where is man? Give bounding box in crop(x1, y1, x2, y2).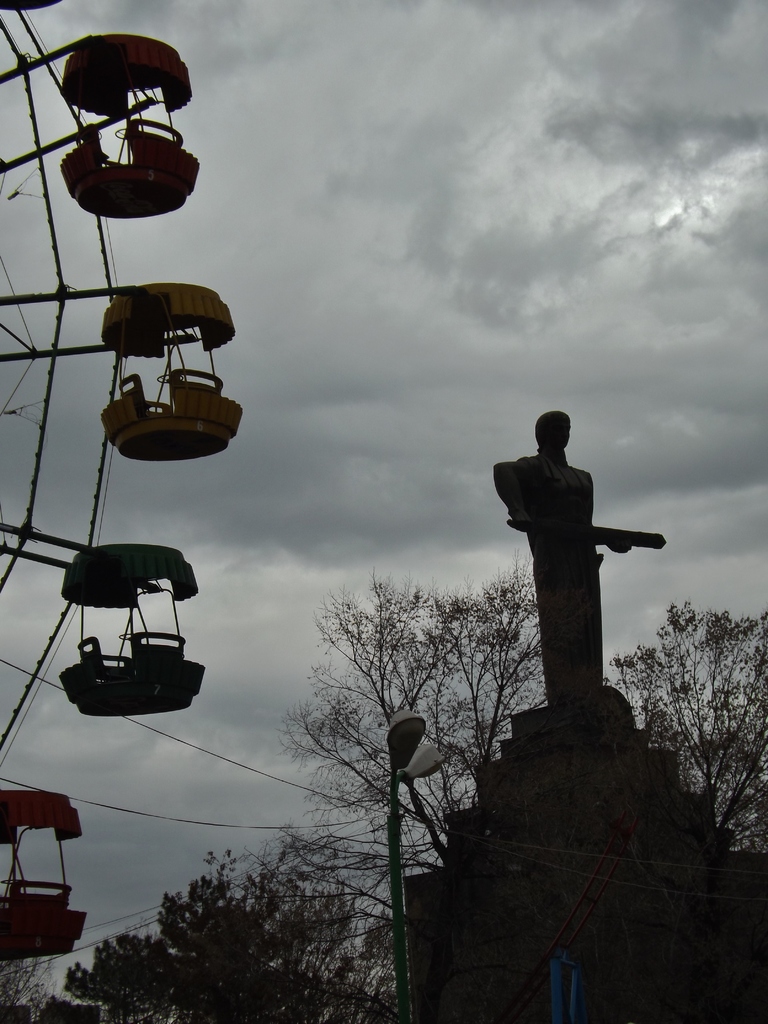
crop(485, 403, 654, 756).
